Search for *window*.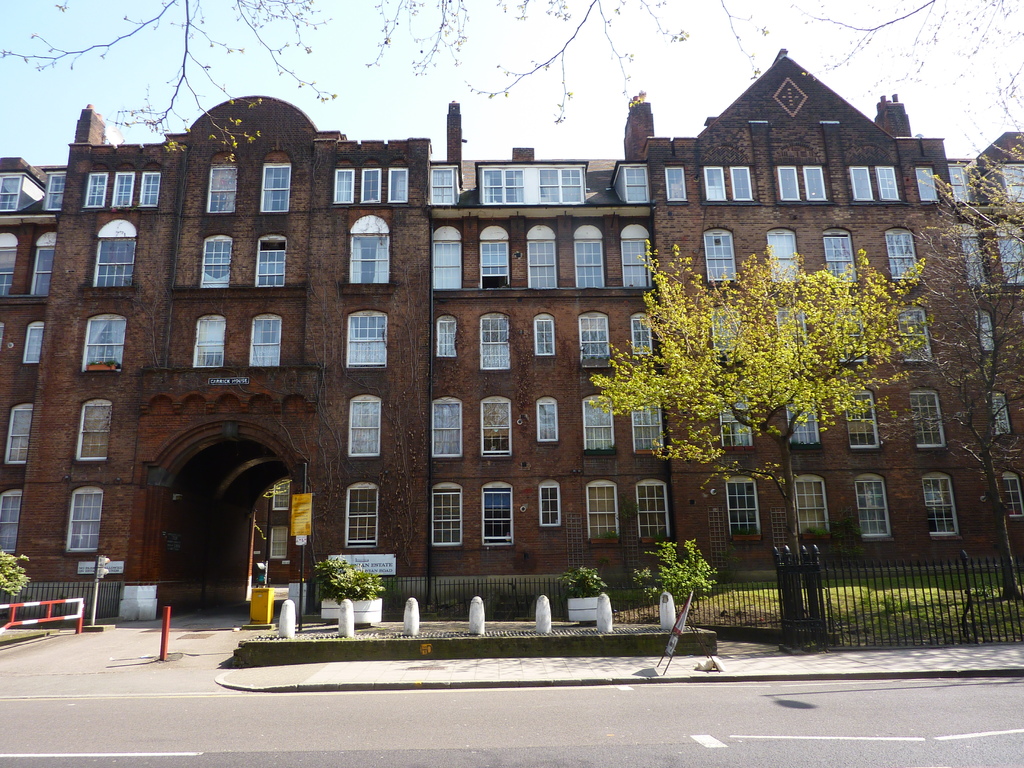
Found at <bbox>854, 474, 890, 538</bbox>.
